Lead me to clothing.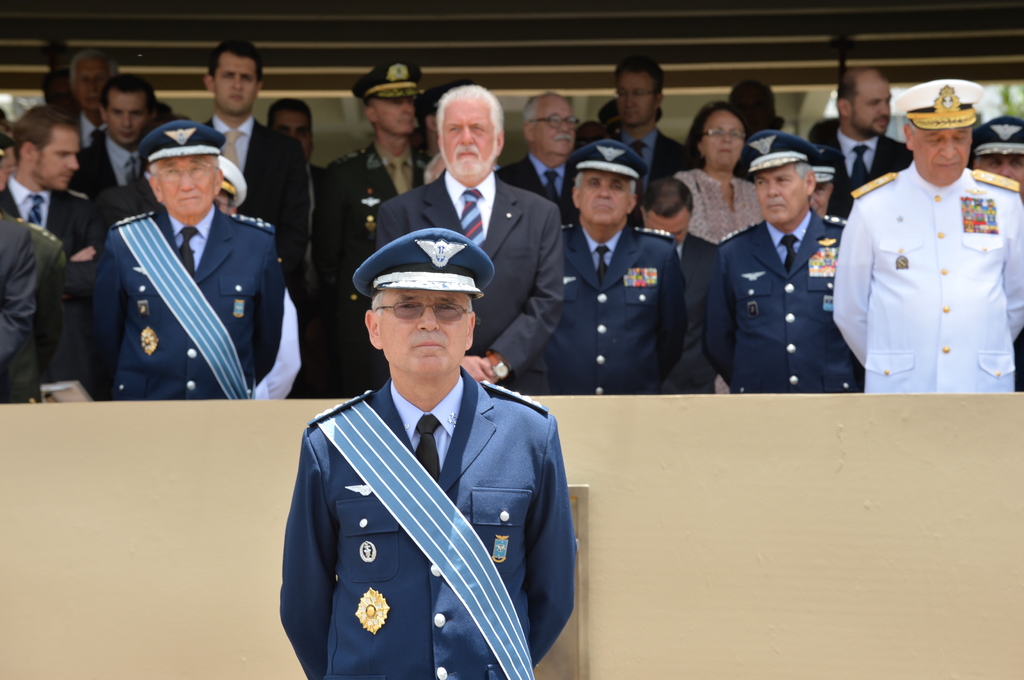
Lead to 821 125 915 218.
